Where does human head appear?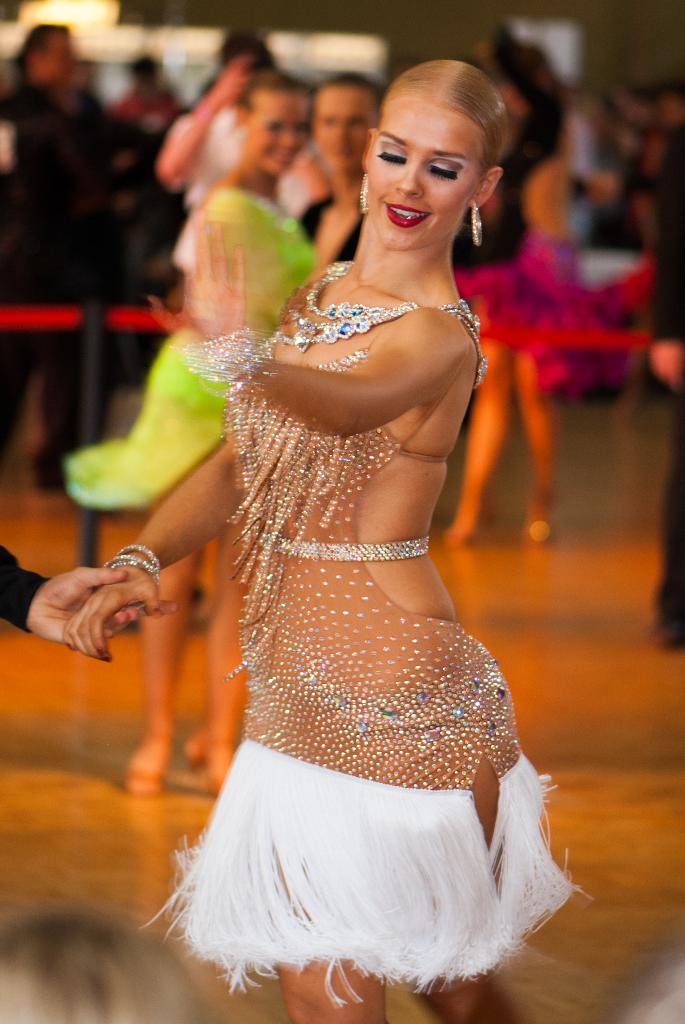
Appears at [217, 26, 275, 108].
